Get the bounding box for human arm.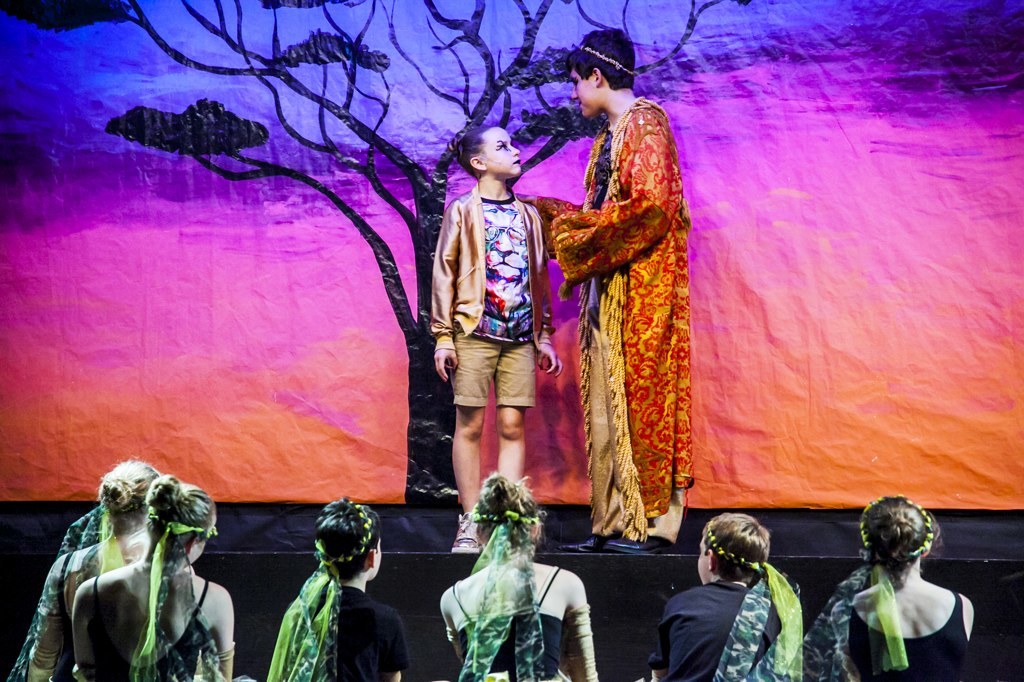
{"x1": 563, "y1": 575, "x2": 599, "y2": 681}.
